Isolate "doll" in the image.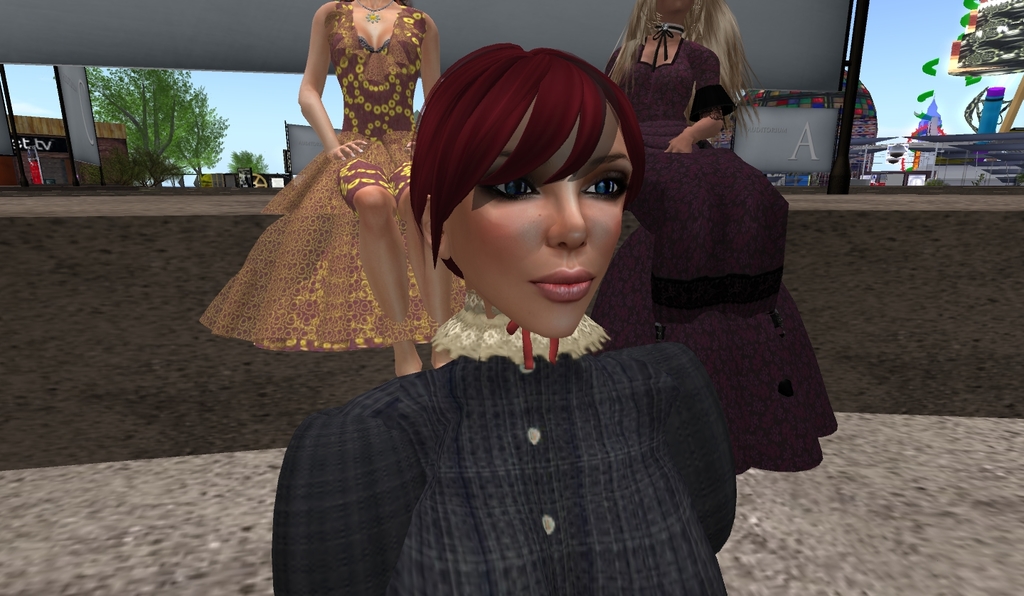
Isolated region: BBox(262, 41, 744, 594).
